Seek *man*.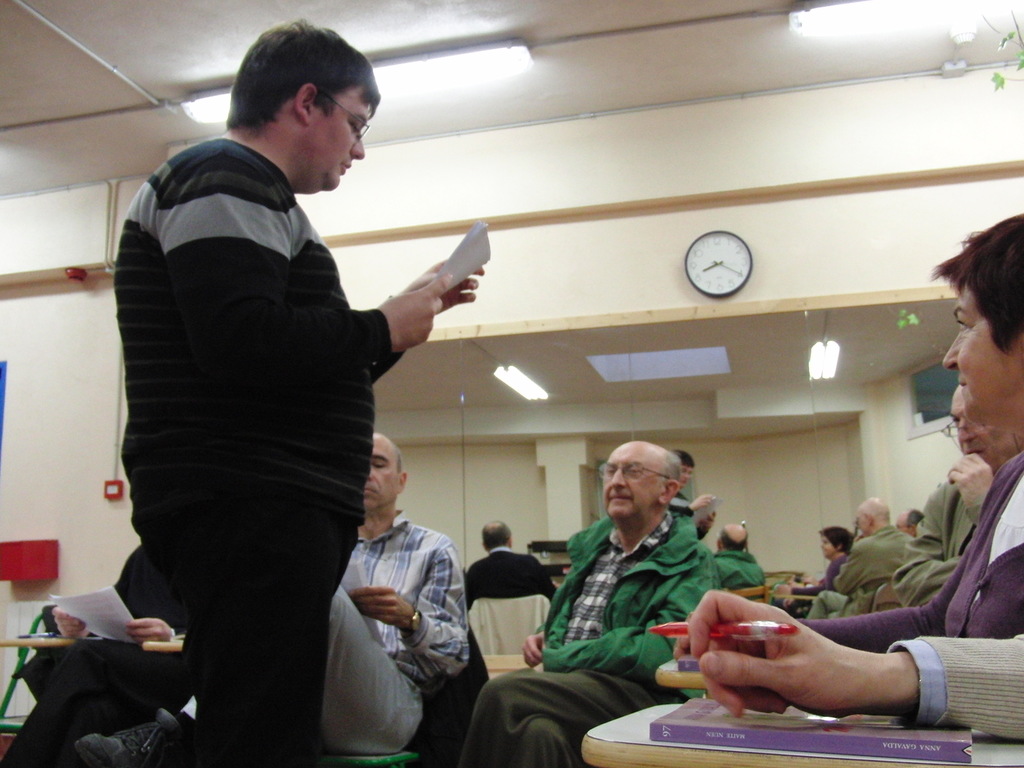
bbox=(897, 506, 924, 536).
